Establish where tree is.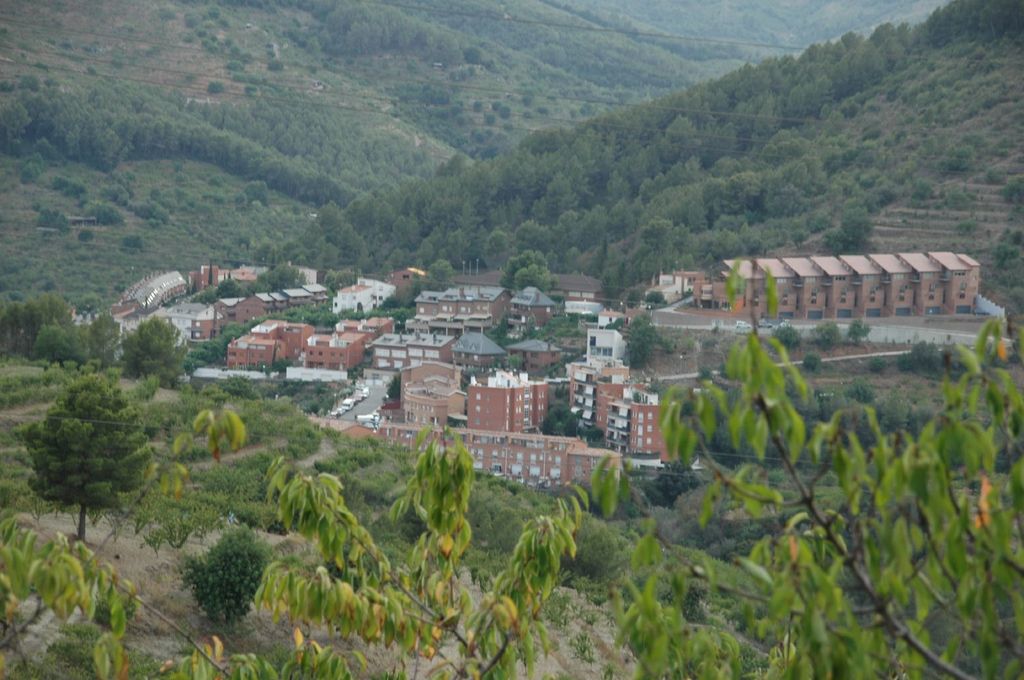
Established at [387, 373, 400, 406].
